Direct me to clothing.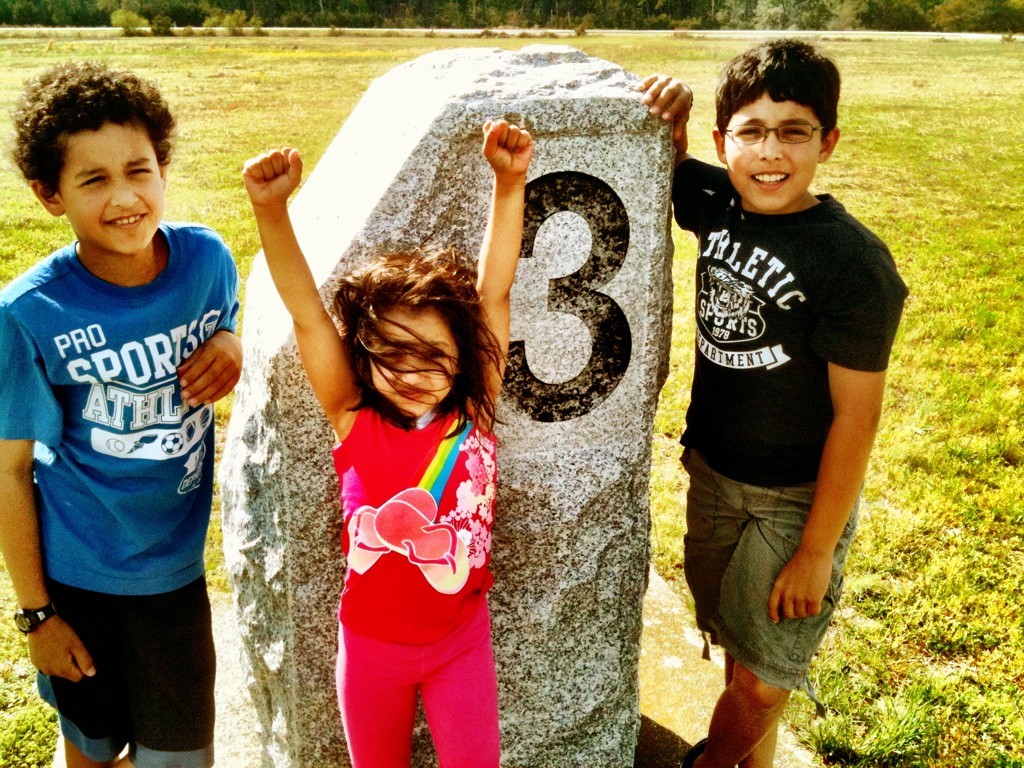
Direction: <bbox>0, 220, 241, 767</bbox>.
